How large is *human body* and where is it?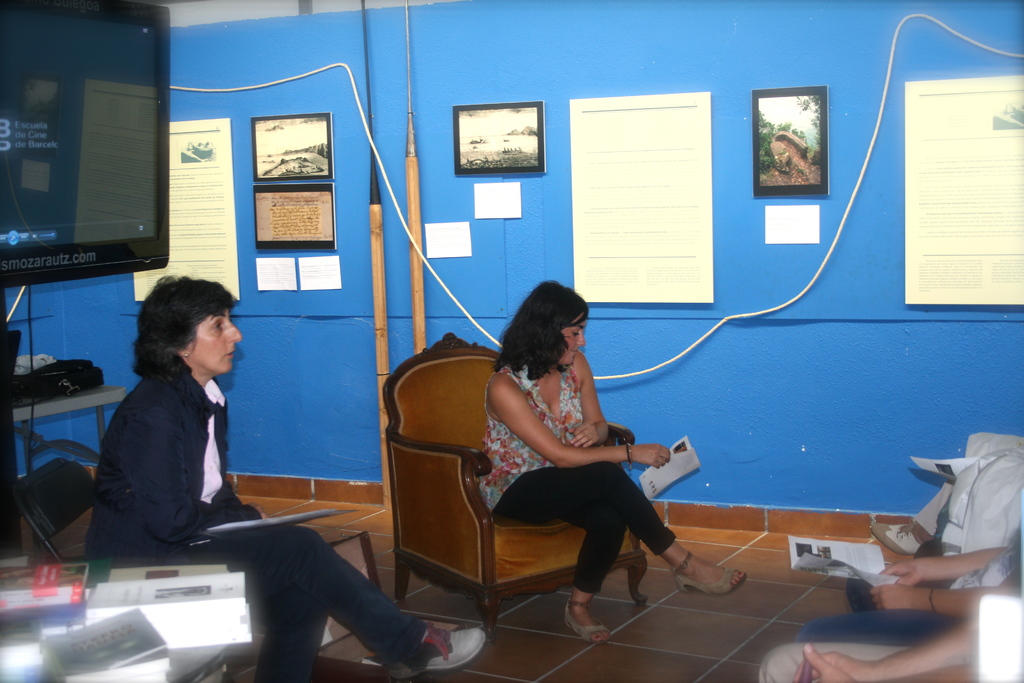
Bounding box: x1=756 y1=577 x2=1023 y2=682.
